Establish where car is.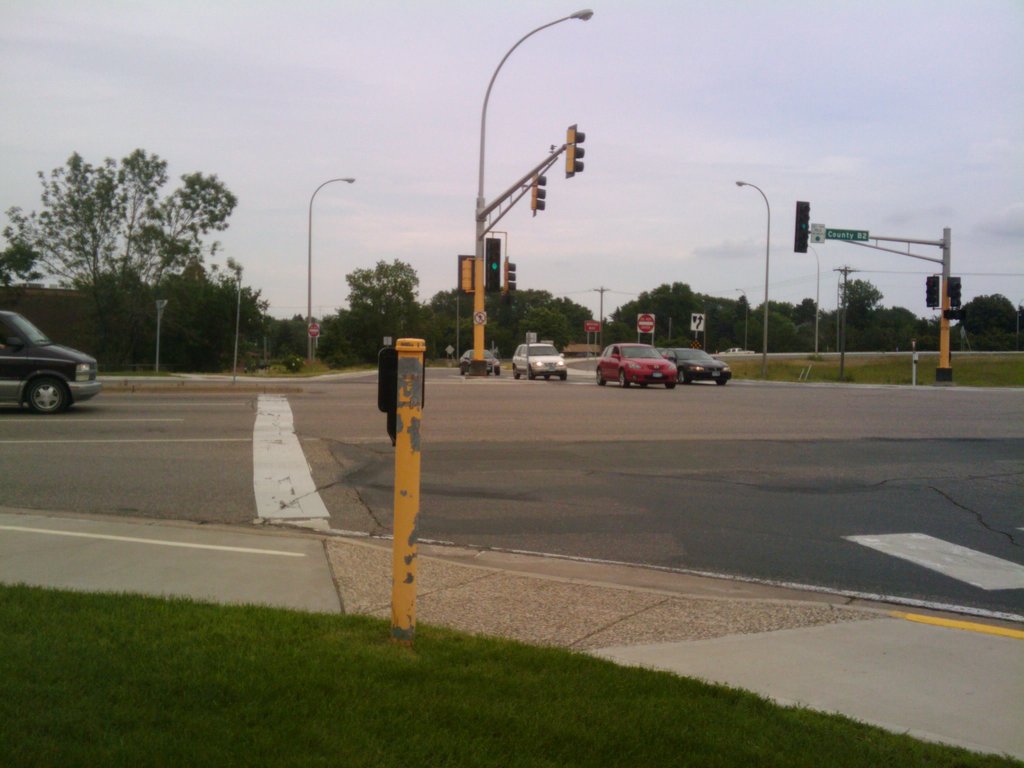
Established at left=664, top=339, right=732, bottom=378.
